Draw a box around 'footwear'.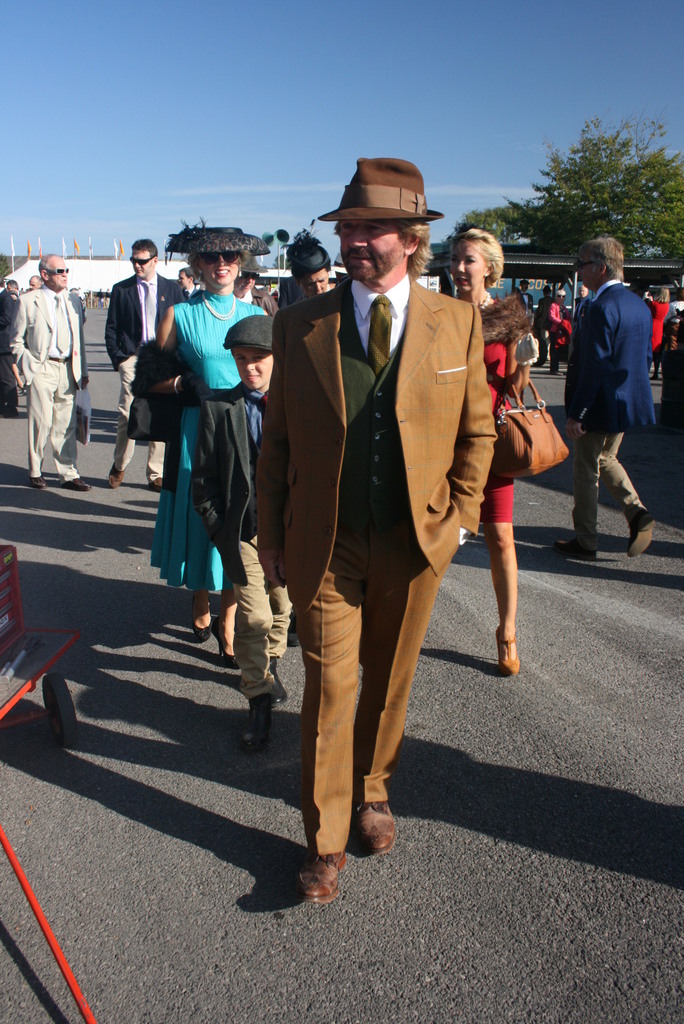
box=[111, 466, 130, 490].
